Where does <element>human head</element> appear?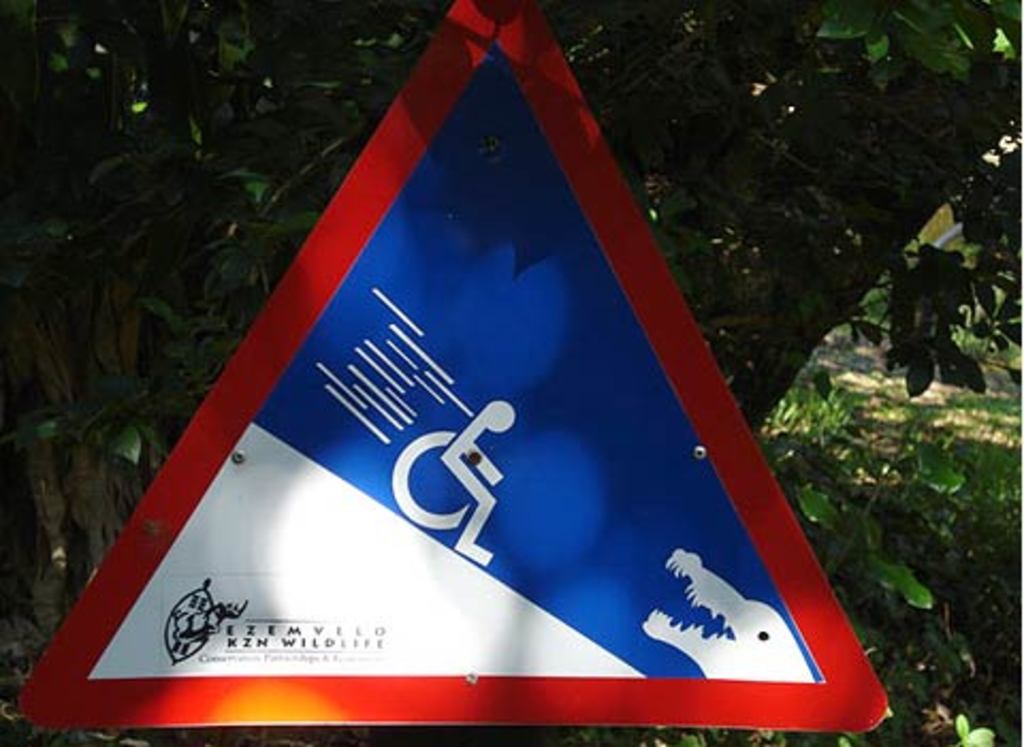
Appears at 478,395,521,429.
